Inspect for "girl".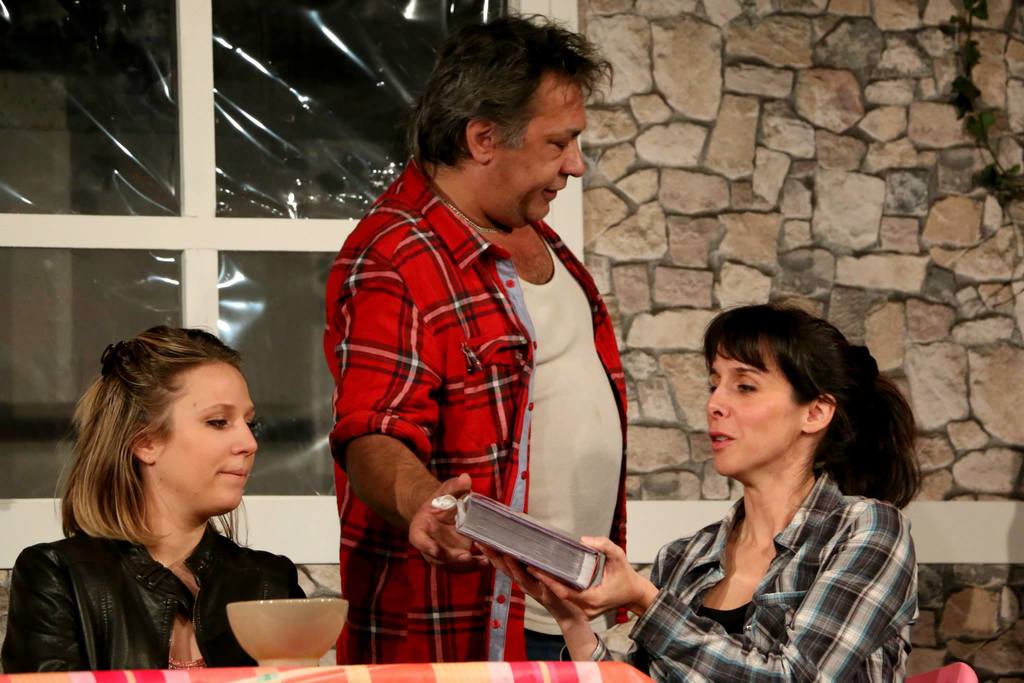
Inspection: select_region(0, 331, 316, 674).
